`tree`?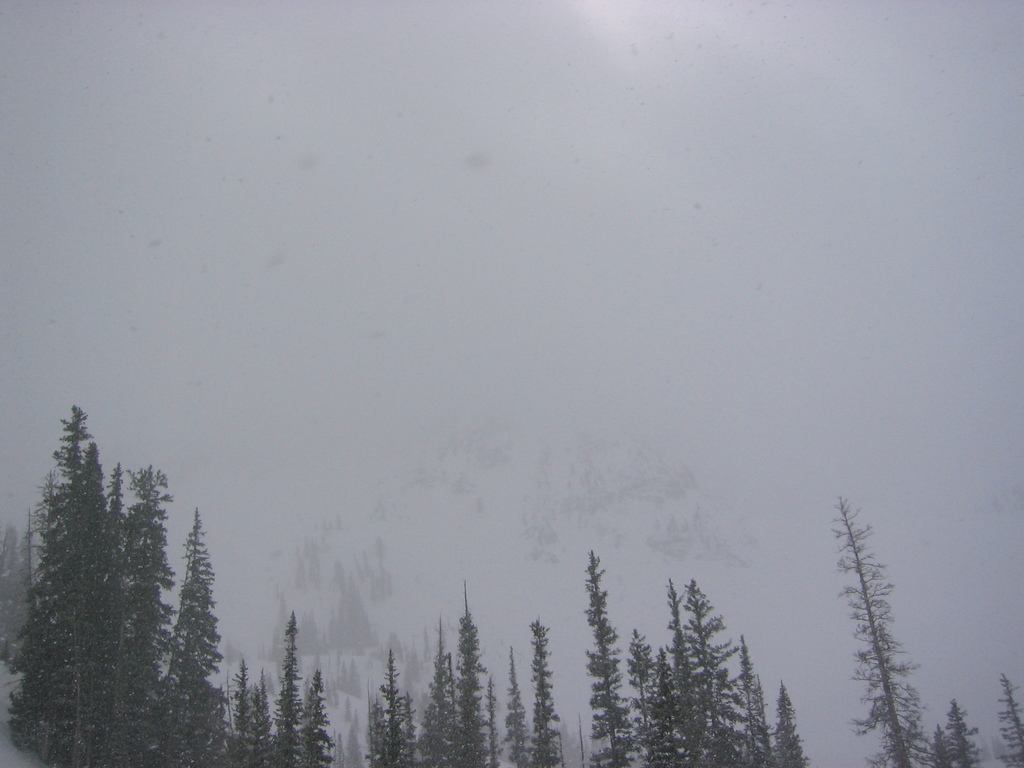
[left=995, top=671, right=1023, bottom=767]
